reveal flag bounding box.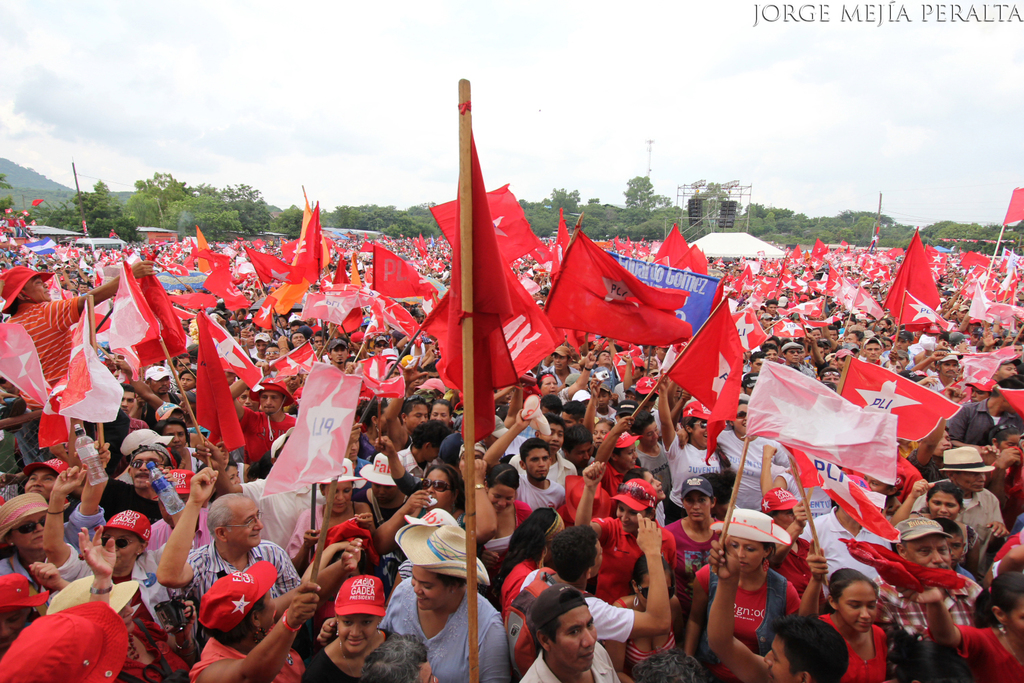
Revealed: detection(408, 111, 554, 514).
